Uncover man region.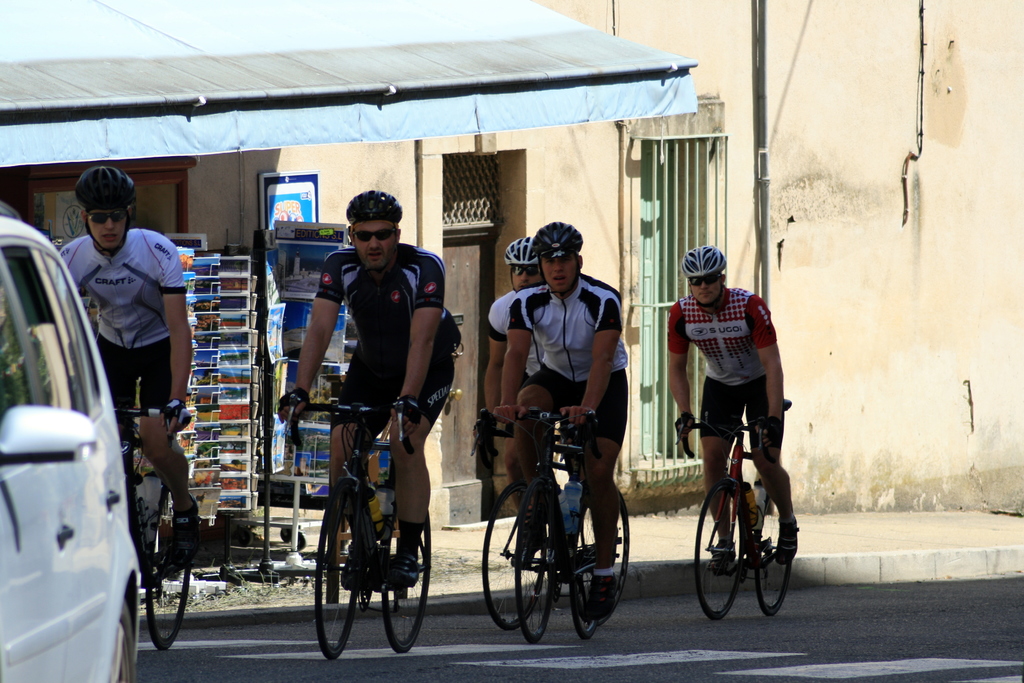
Uncovered: 280:187:456:597.
